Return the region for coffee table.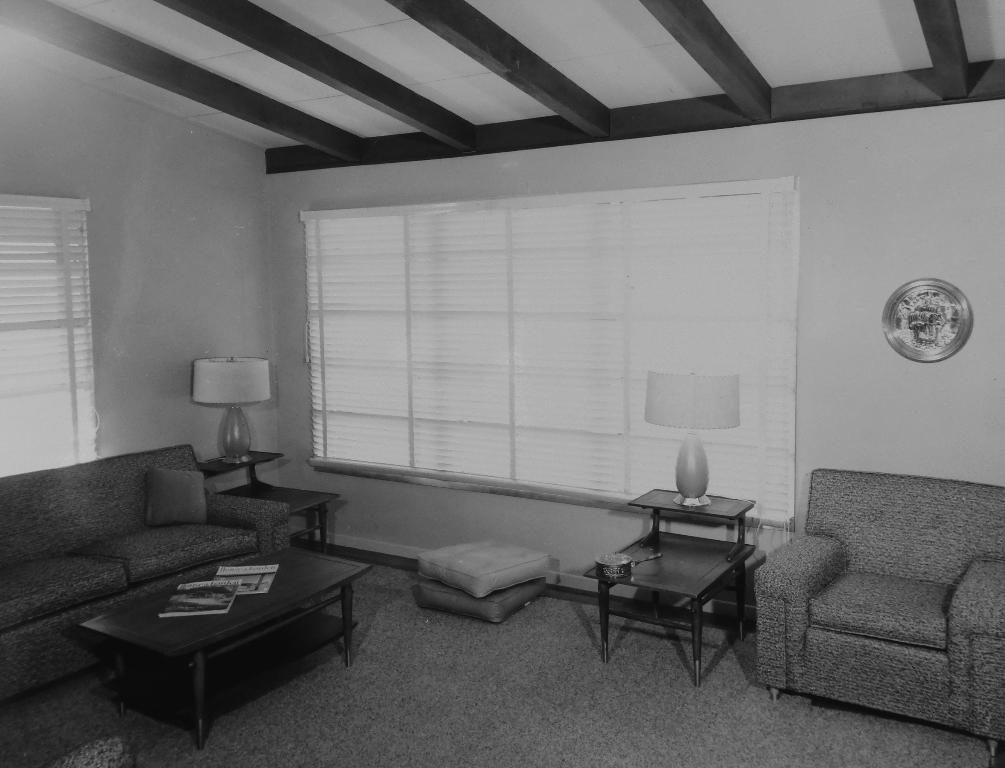
633:481:758:558.
